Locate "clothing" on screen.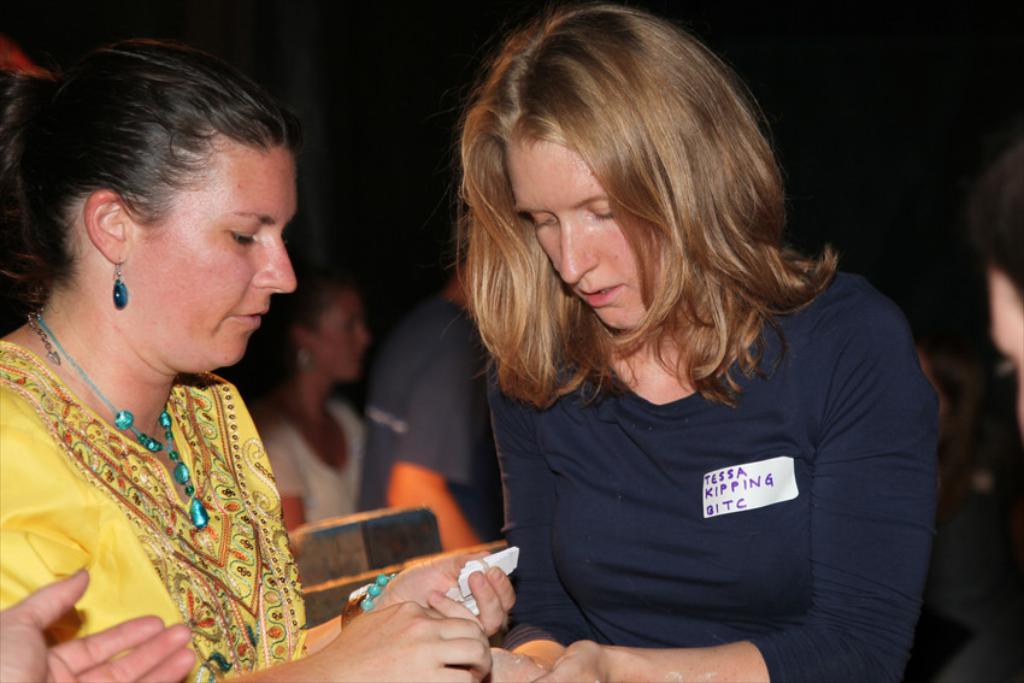
On screen at (left=359, top=292, right=498, bottom=544).
